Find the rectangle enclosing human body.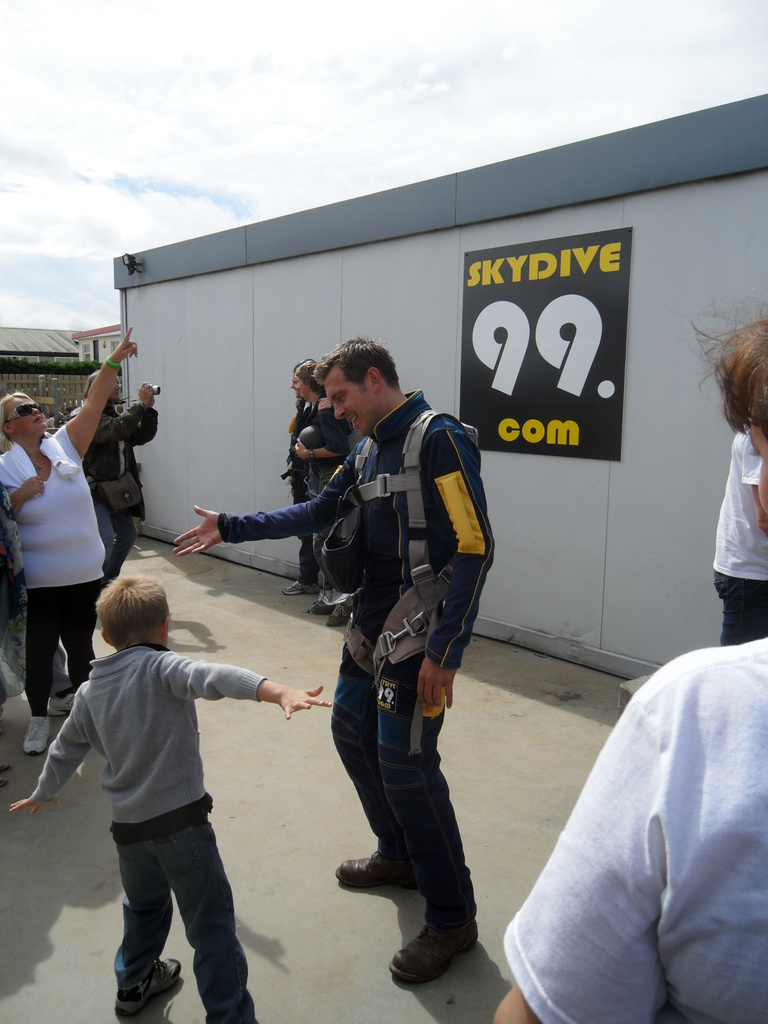
l=83, t=380, r=156, b=584.
